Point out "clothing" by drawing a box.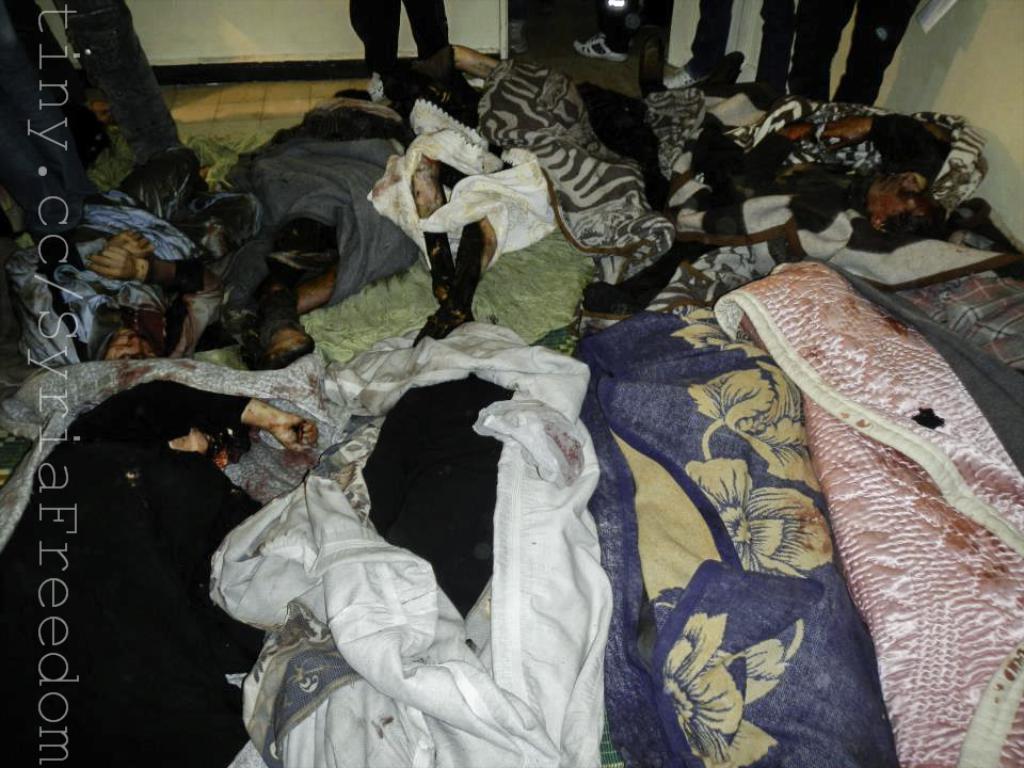
bbox=[349, 0, 451, 85].
